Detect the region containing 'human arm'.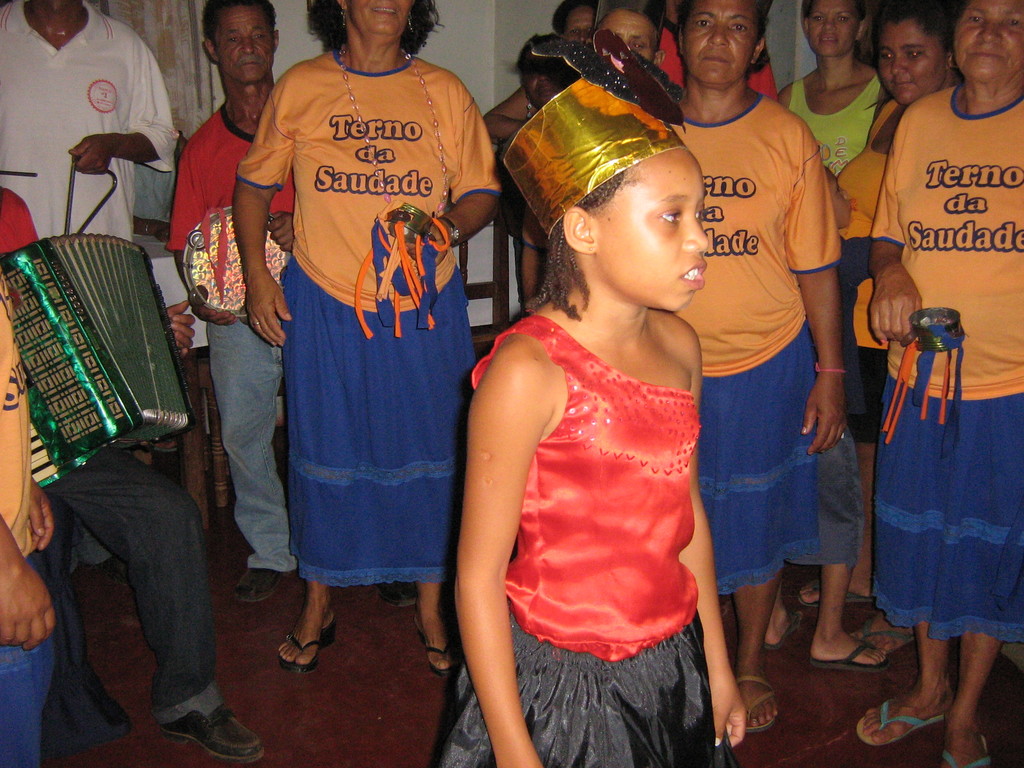
[0,511,54,653].
